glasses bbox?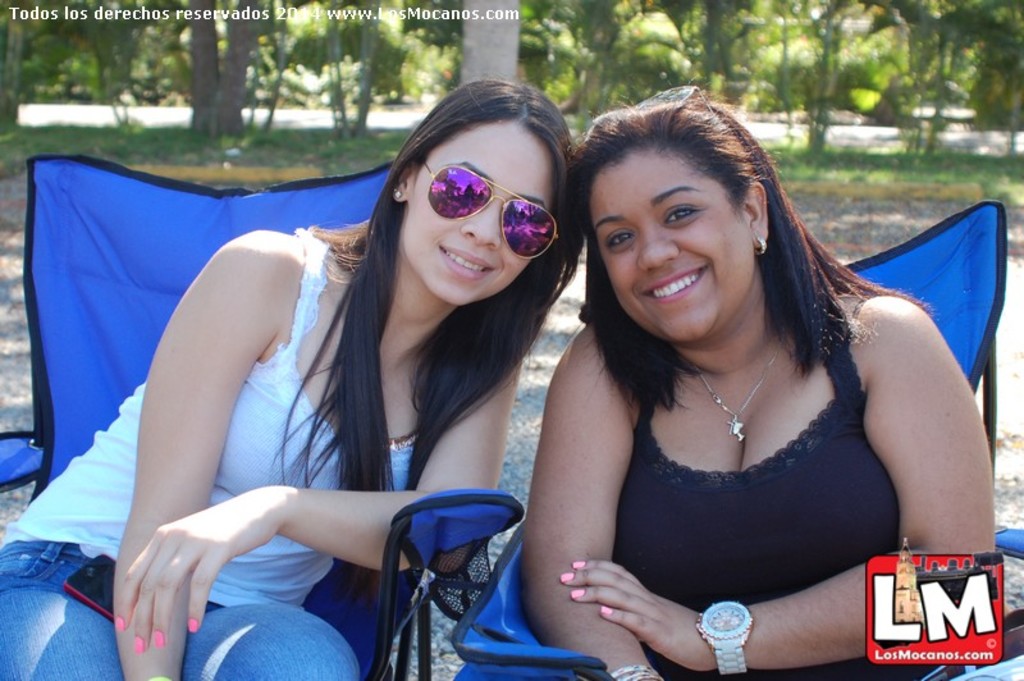
{"x1": 420, "y1": 160, "x2": 559, "y2": 262}
